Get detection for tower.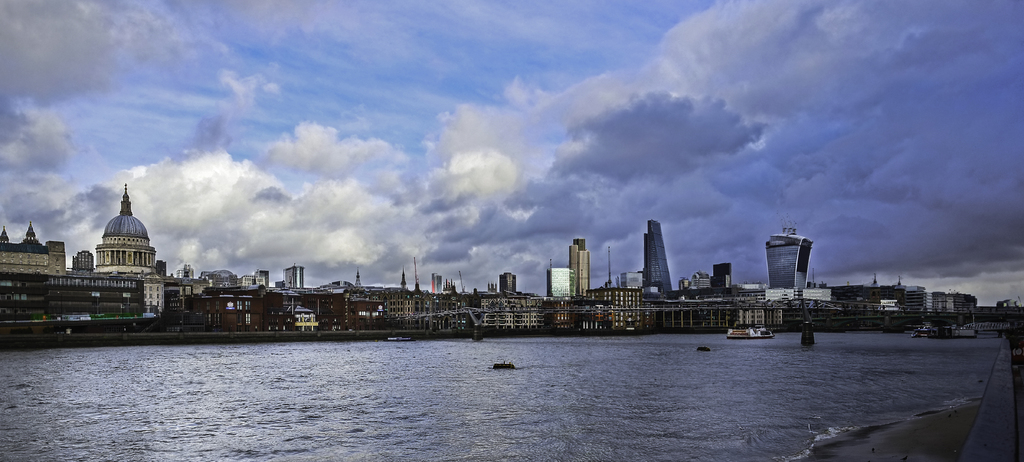
Detection: BBox(641, 218, 681, 297).
